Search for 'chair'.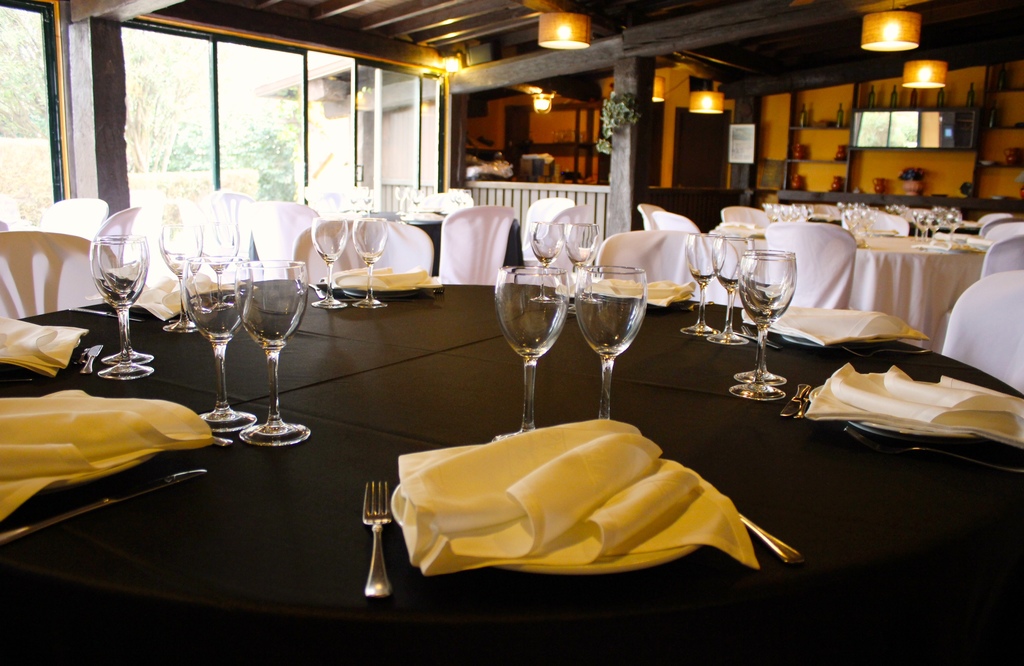
Found at [720, 205, 771, 227].
